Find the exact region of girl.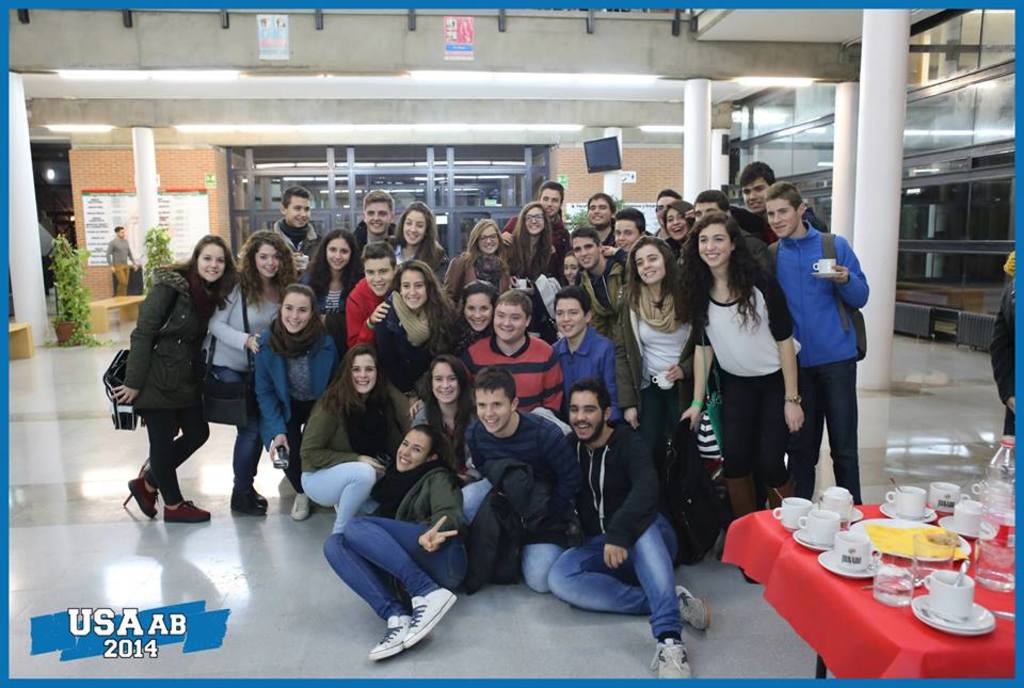
Exact region: <box>625,238,702,465</box>.
